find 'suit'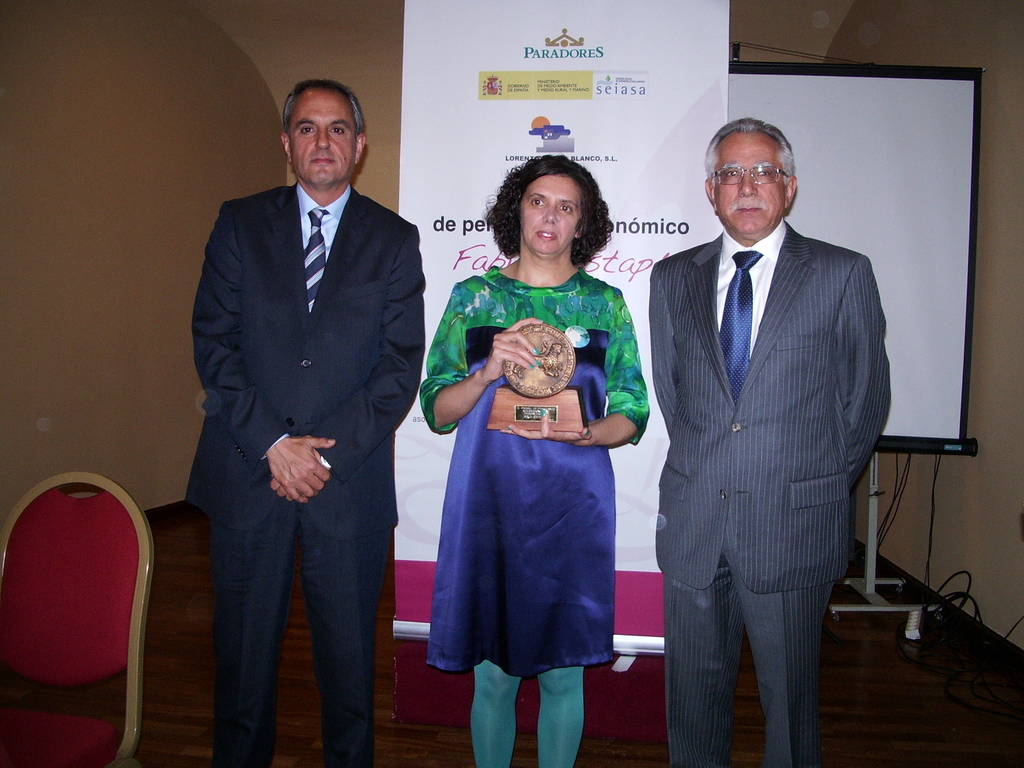
(left=171, top=92, right=426, bottom=767)
